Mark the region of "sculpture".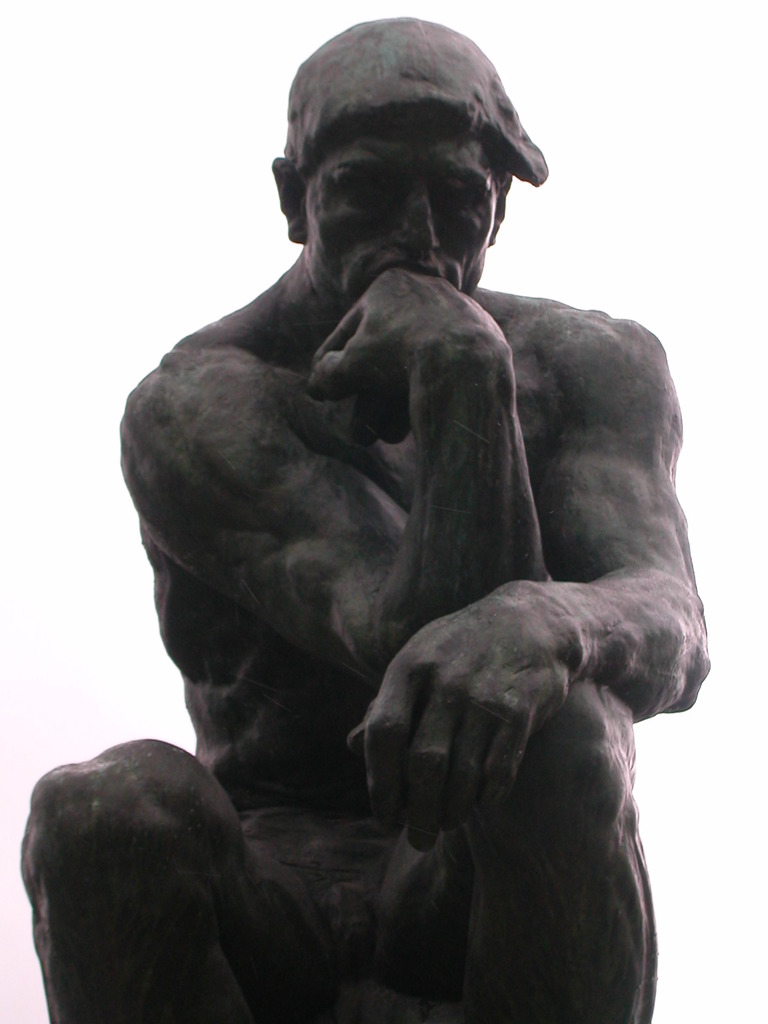
Region: 74/28/743/1023.
